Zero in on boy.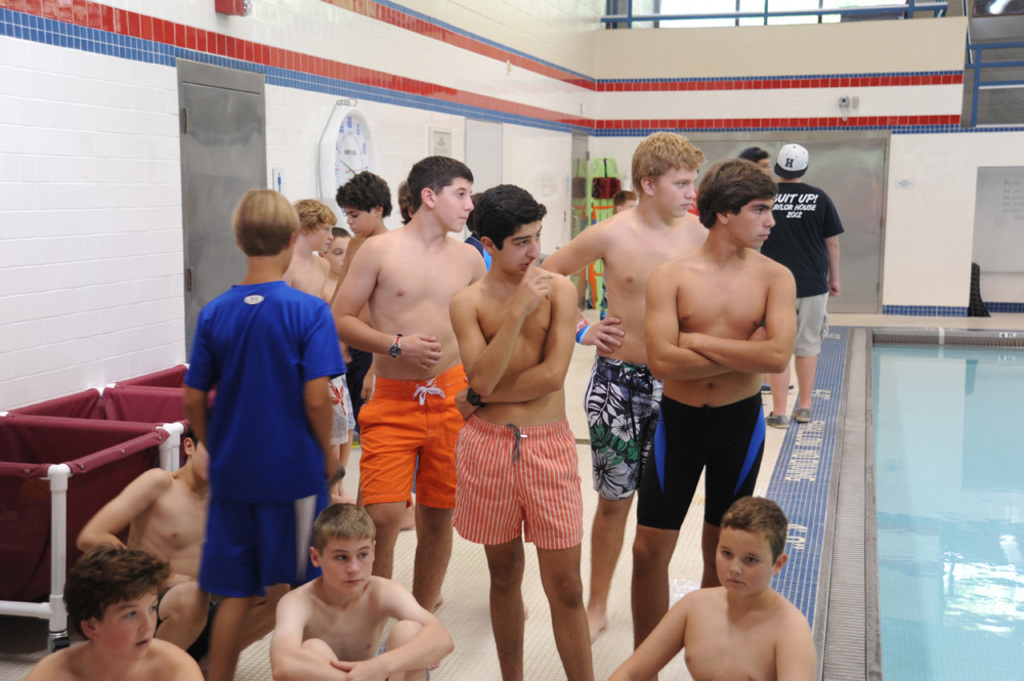
Zeroed in: [593, 498, 820, 680].
